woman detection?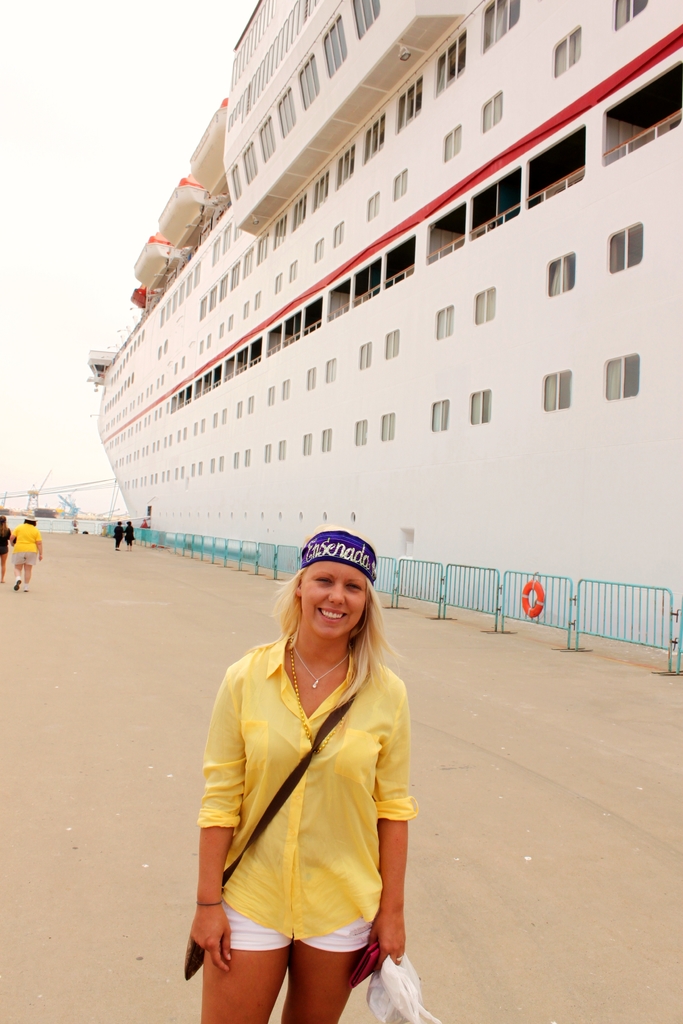
detection(193, 532, 424, 1023)
